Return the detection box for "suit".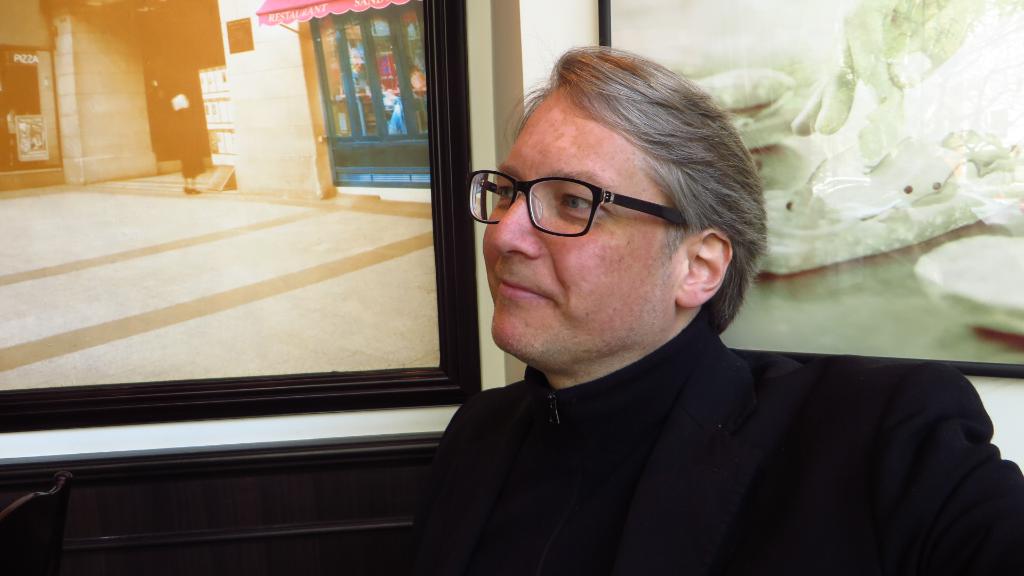
bbox(384, 279, 1004, 557).
